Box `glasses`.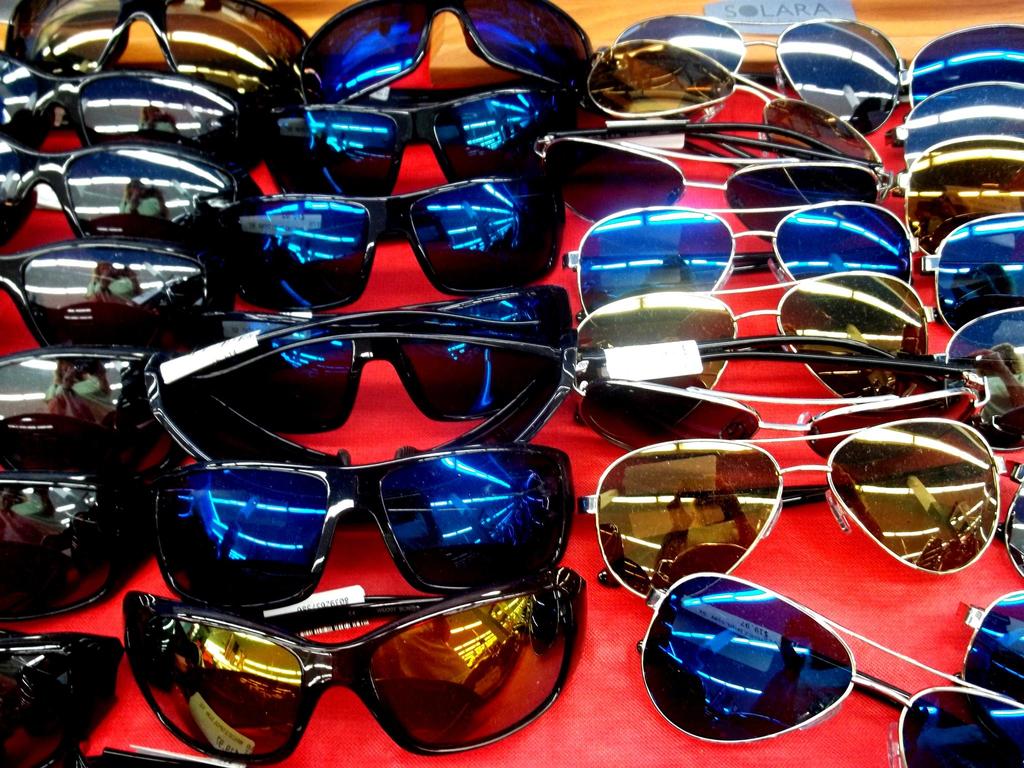
[x1=901, y1=17, x2=1023, y2=129].
